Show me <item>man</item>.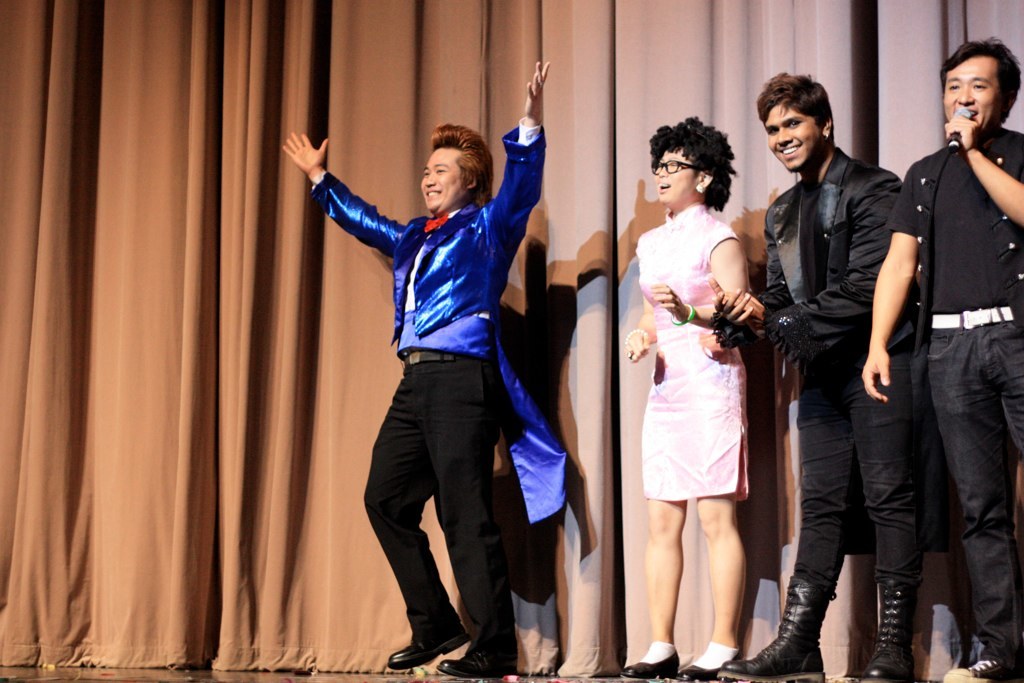
<item>man</item> is here: [left=714, top=70, right=905, bottom=682].
